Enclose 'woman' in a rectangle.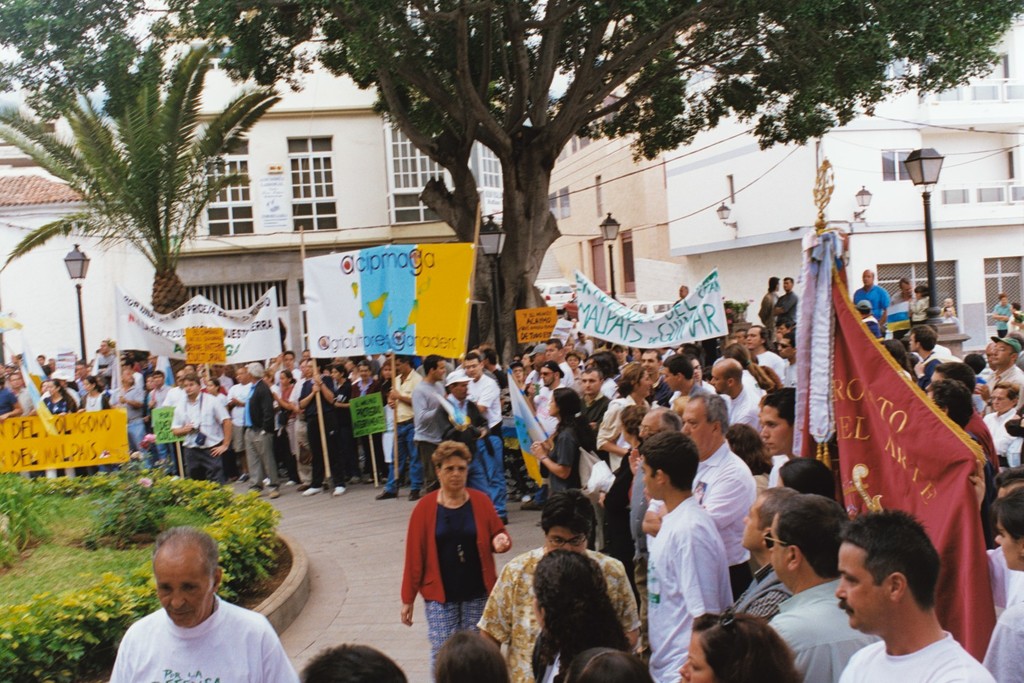
{"left": 676, "top": 602, "right": 806, "bottom": 682}.
